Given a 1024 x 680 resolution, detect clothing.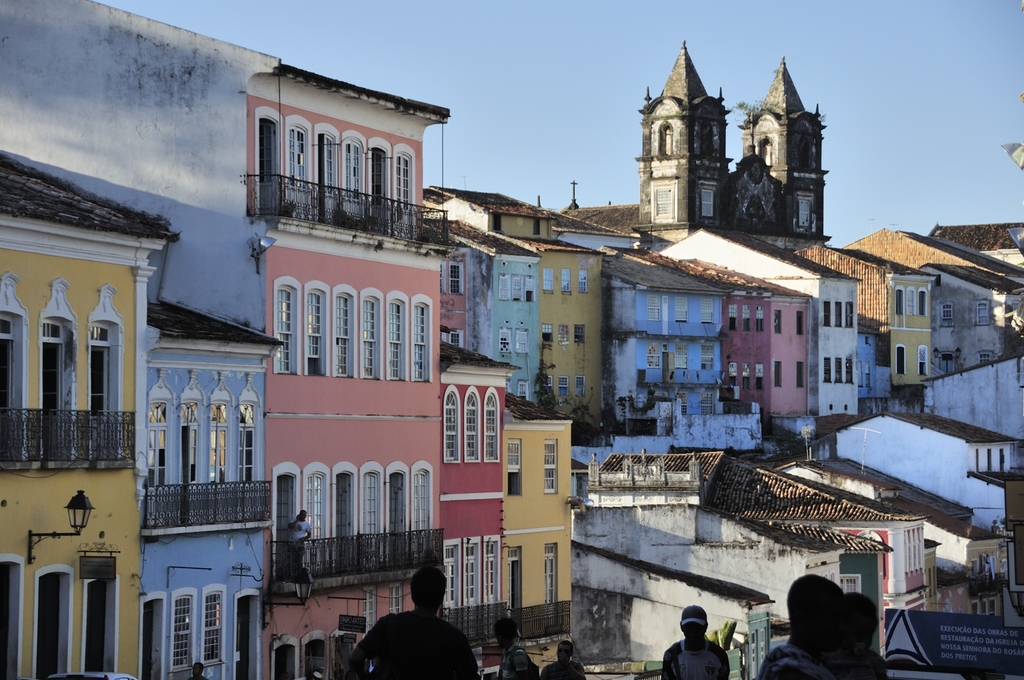
539,655,588,679.
